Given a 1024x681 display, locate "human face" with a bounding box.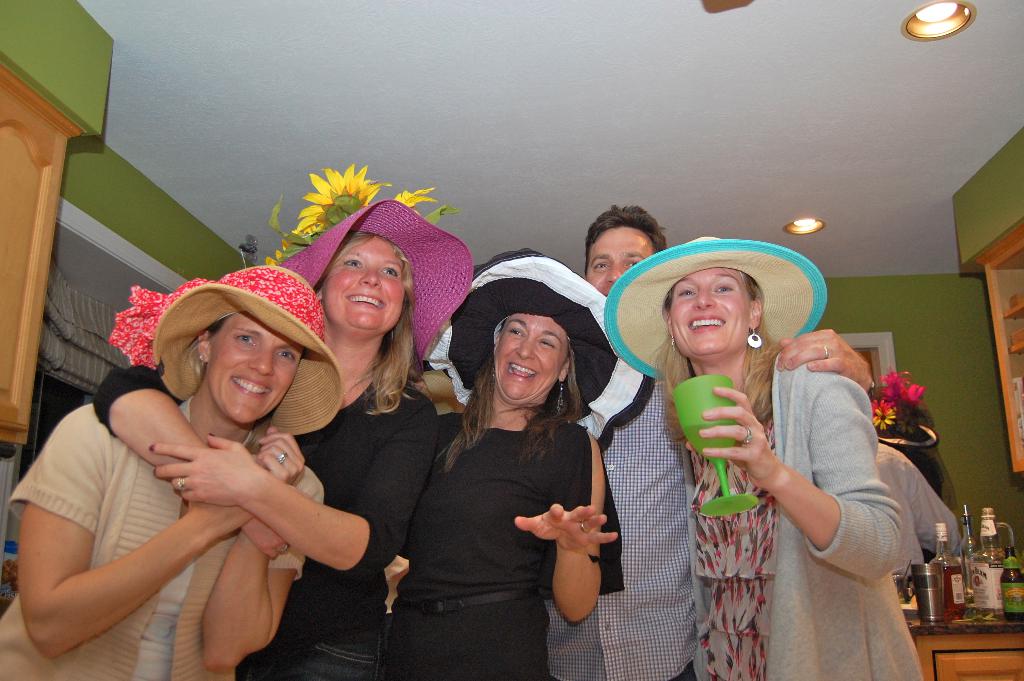
Located: [left=494, top=317, right=569, bottom=402].
